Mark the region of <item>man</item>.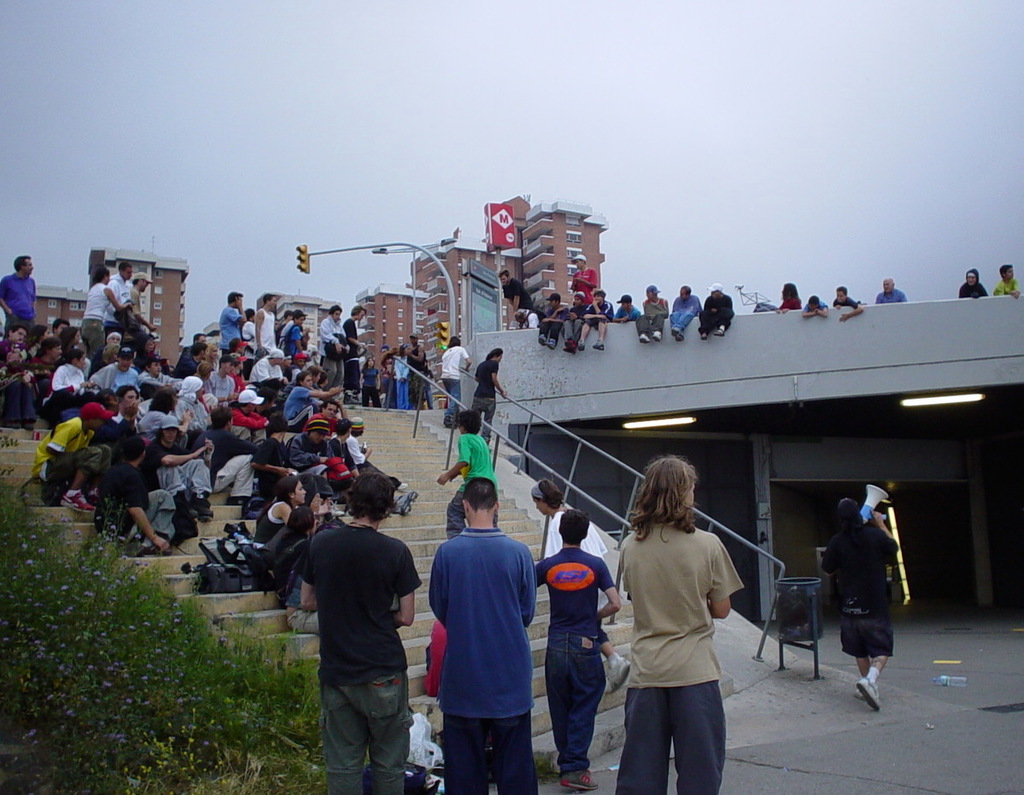
Region: box=[436, 478, 553, 780].
